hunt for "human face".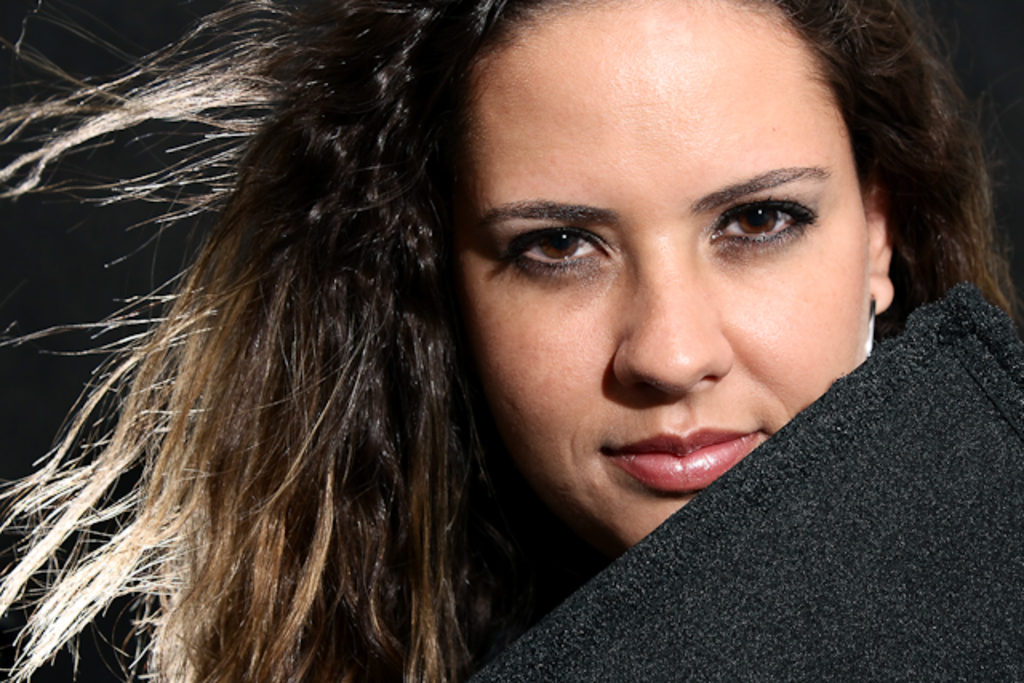
Hunted down at box=[453, 0, 870, 550].
